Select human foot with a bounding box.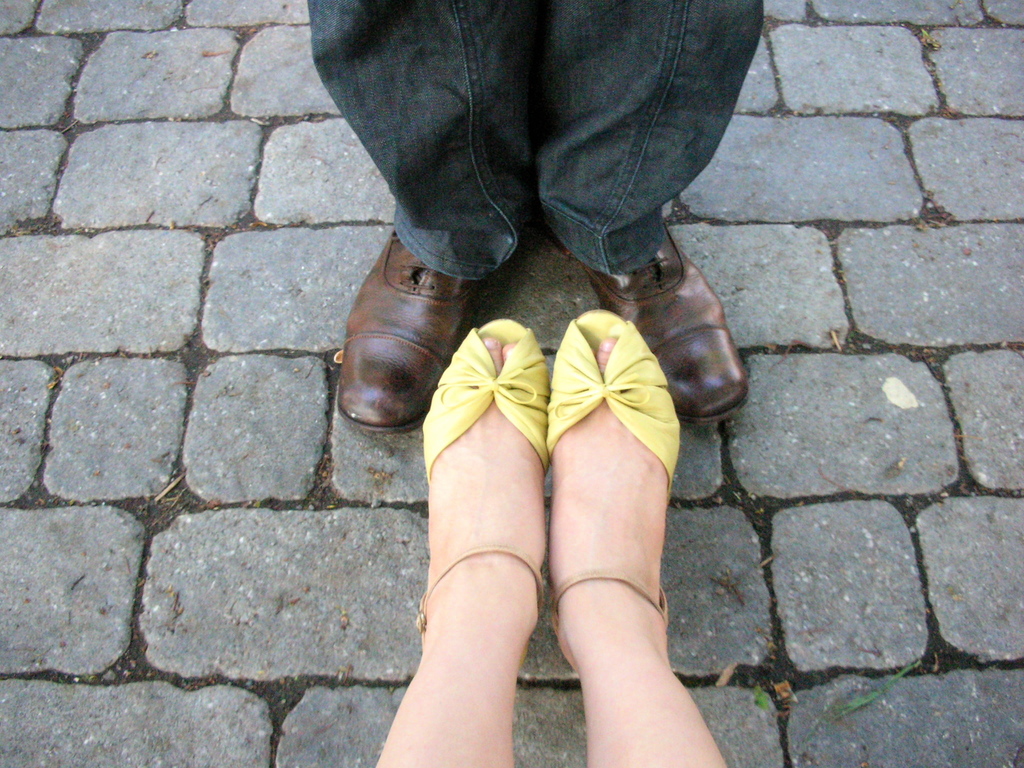
{"left": 539, "top": 209, "right": 748, "bottom": 428}.
